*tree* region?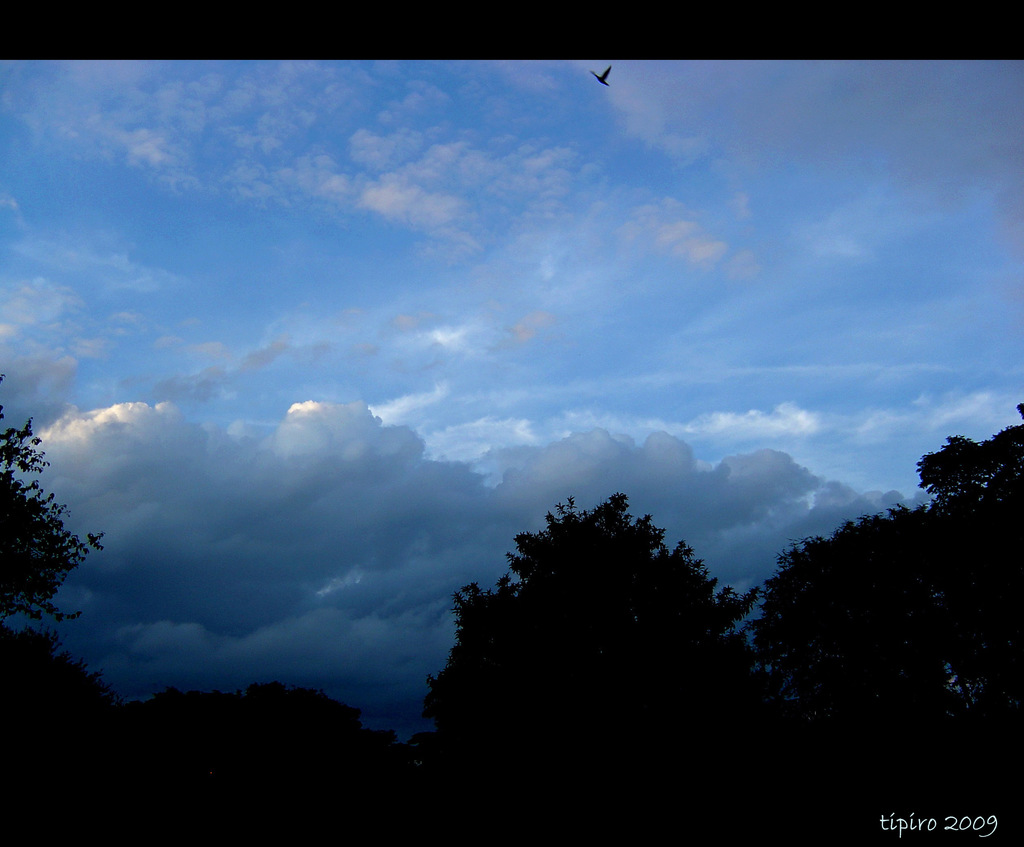
left=227, top=675, right=376, bottom=846
